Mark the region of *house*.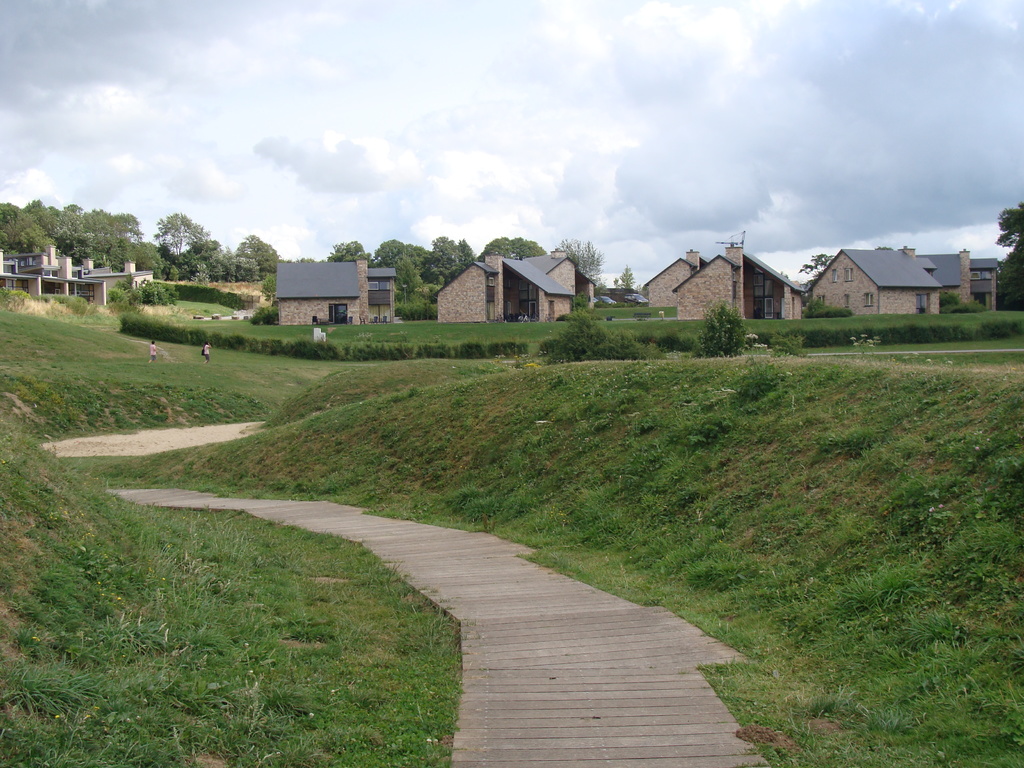
Region: (x1=0, y1=246, x2=150, y2=312).
